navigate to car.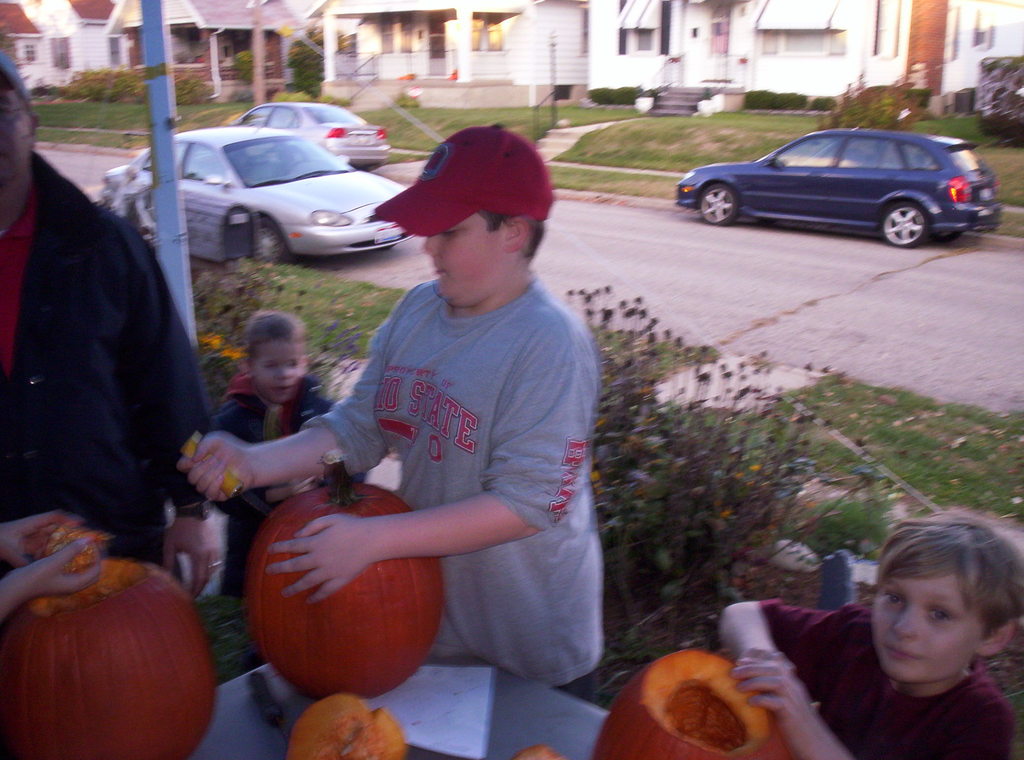
Navigation target: 227, 101, 390, 172.
